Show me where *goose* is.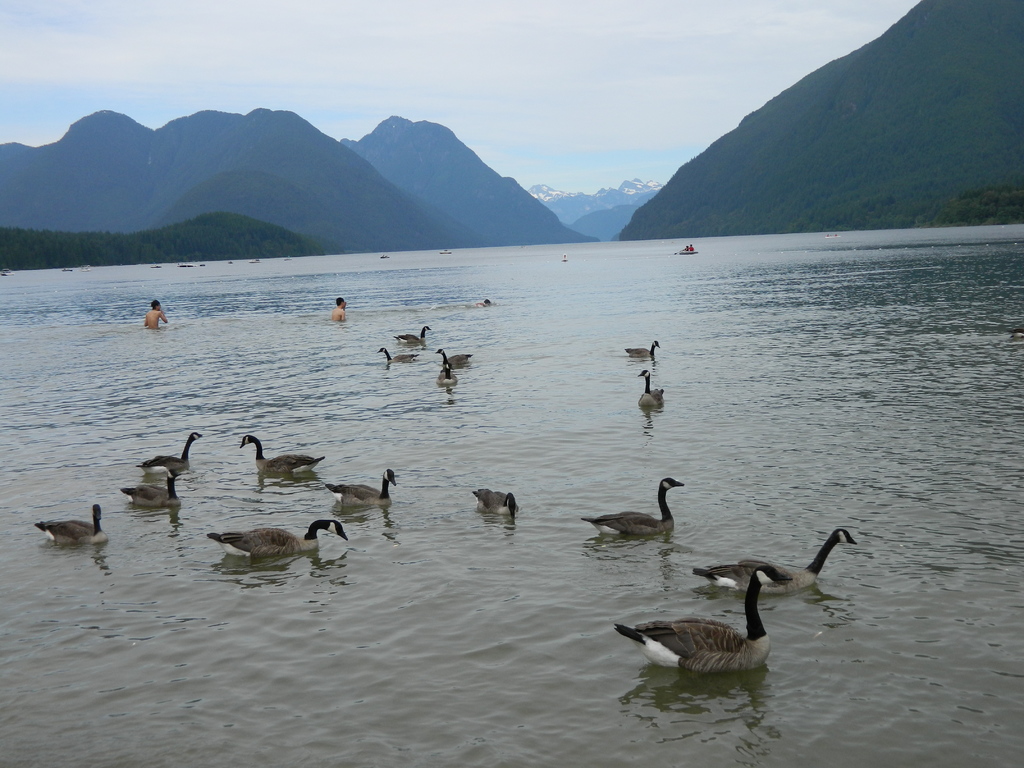
*goose* is at left=579, top=479, right=683, bottom=536.
